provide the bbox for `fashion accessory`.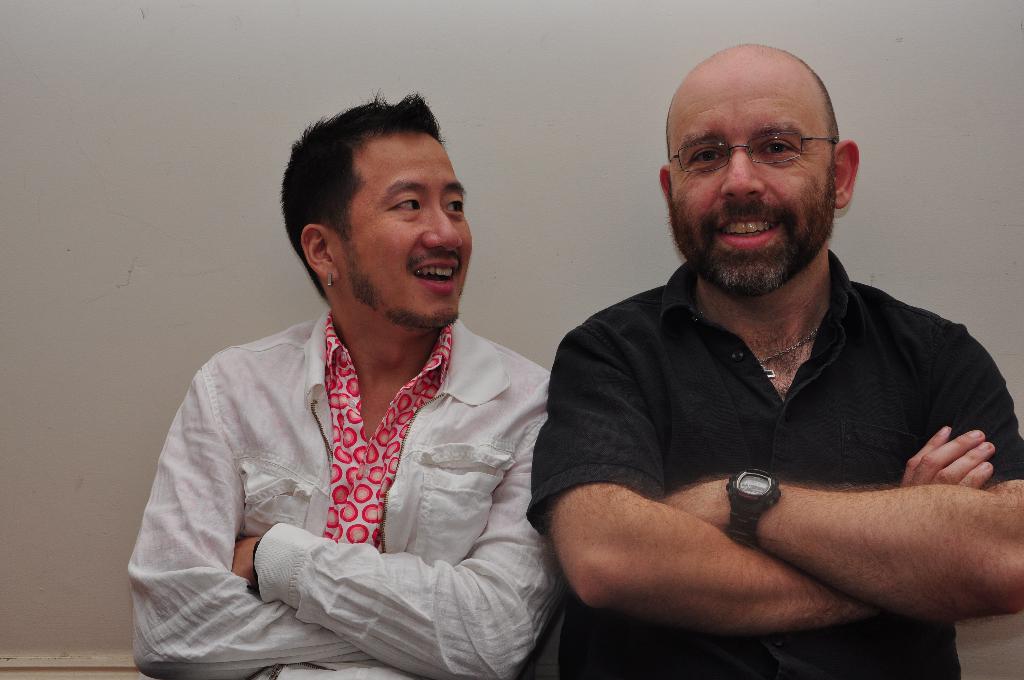
{"x1": 724, "y1": 464, "x2": 780, "y2": 546}.
